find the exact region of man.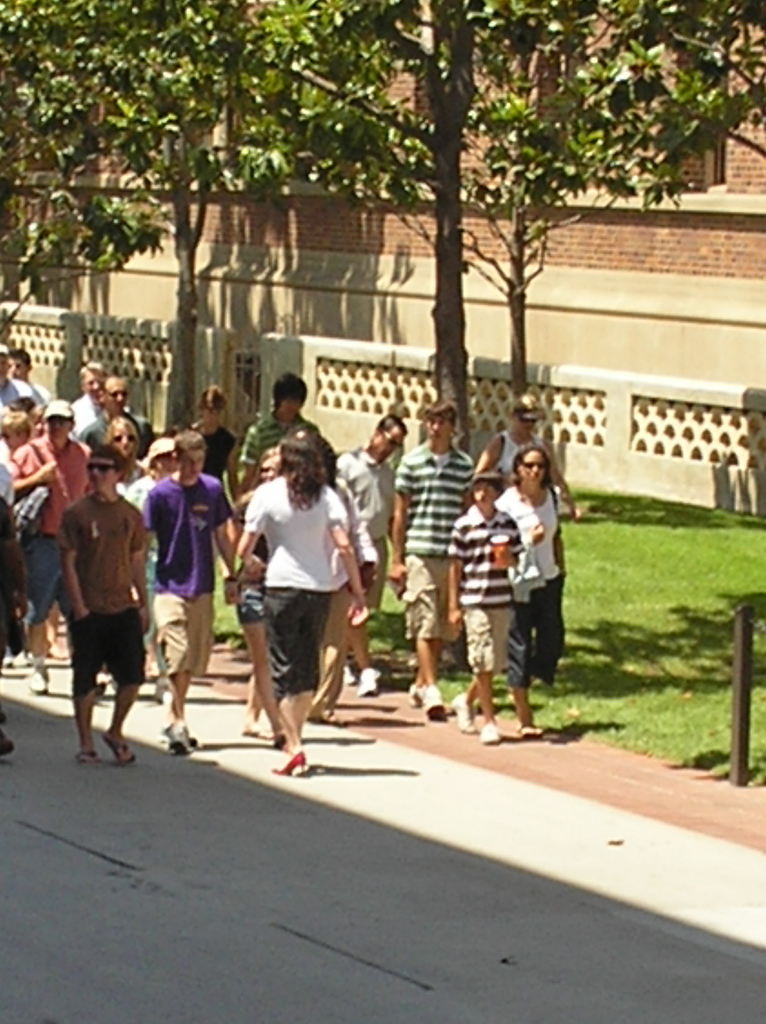
Exact region: bbox(8, 395, 96, 698).
